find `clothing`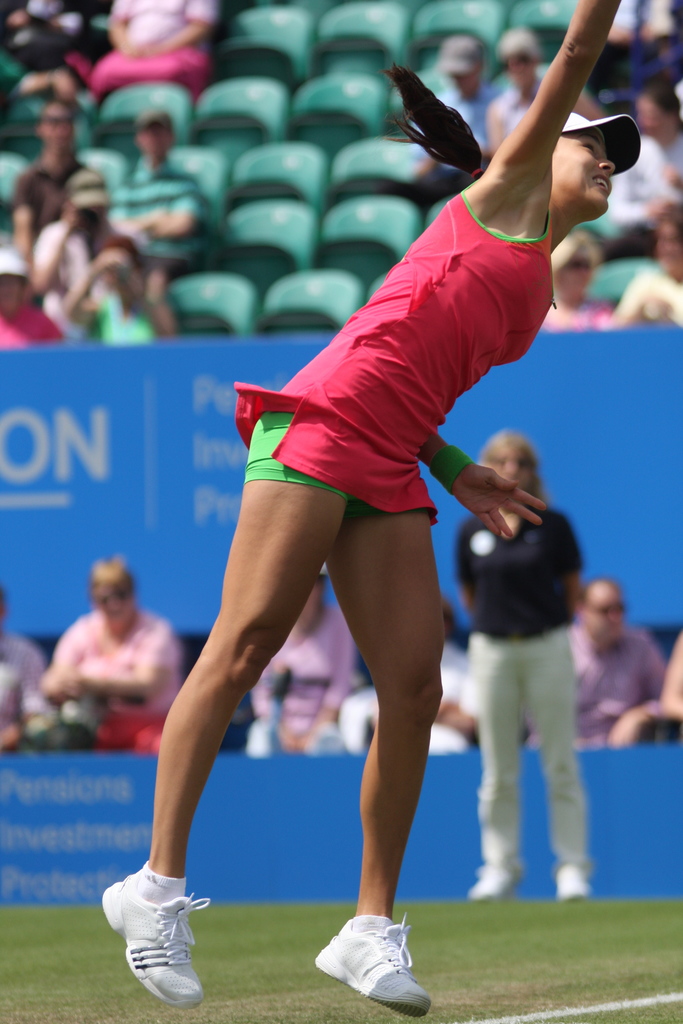
bbox=[81, 0, 211, 109]
